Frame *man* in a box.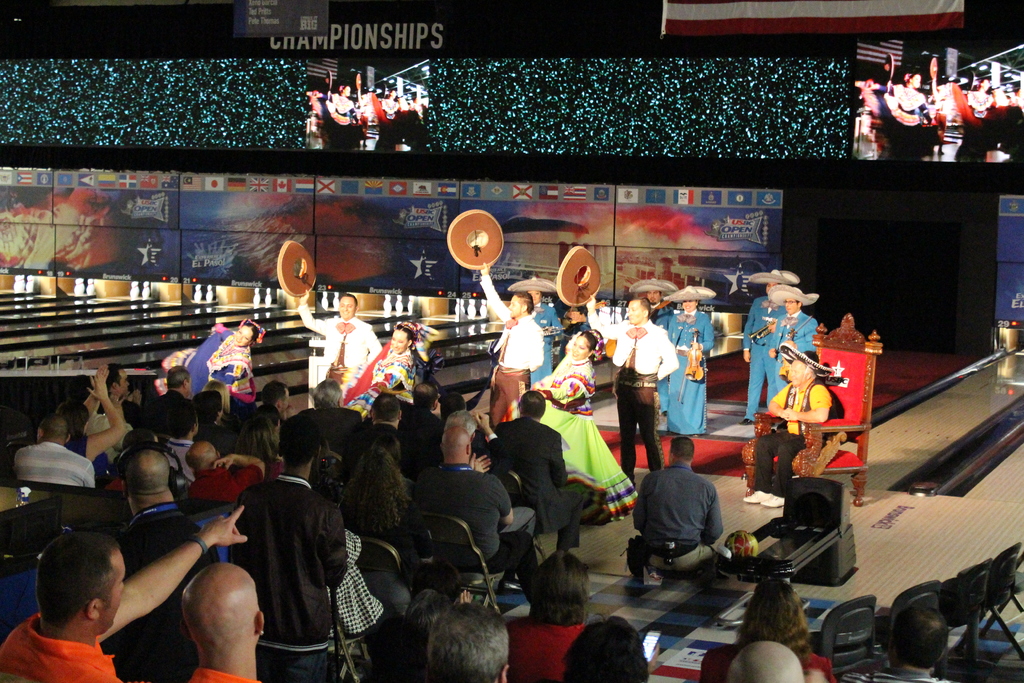
box=[98, 357, 132, 403].
